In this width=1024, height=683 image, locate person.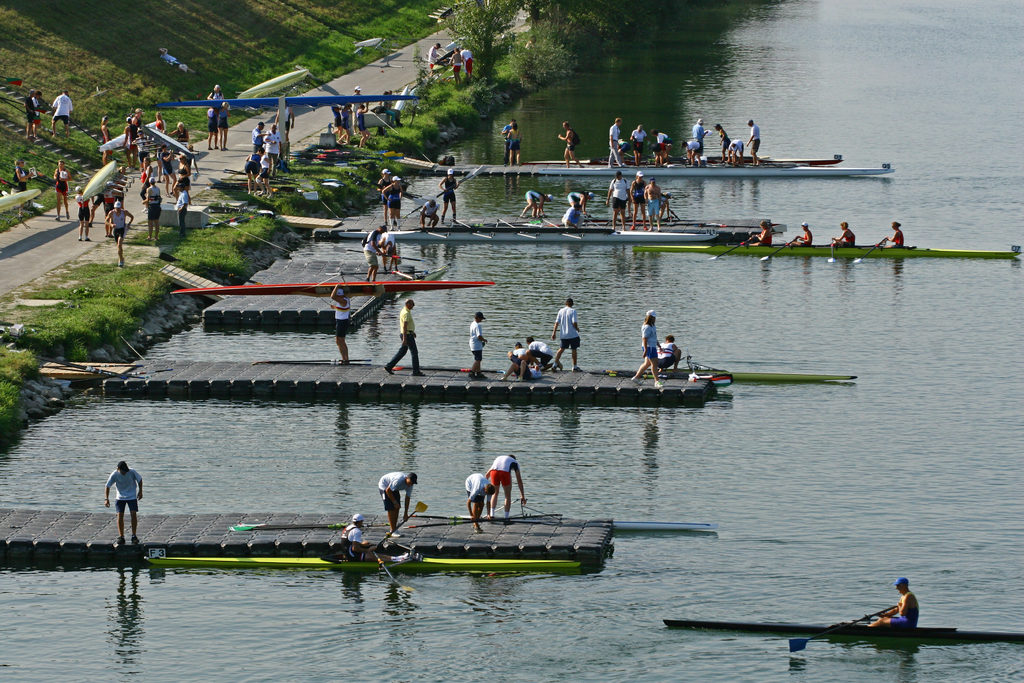
Bounding box: Rect(122, 110, 142, 171).
